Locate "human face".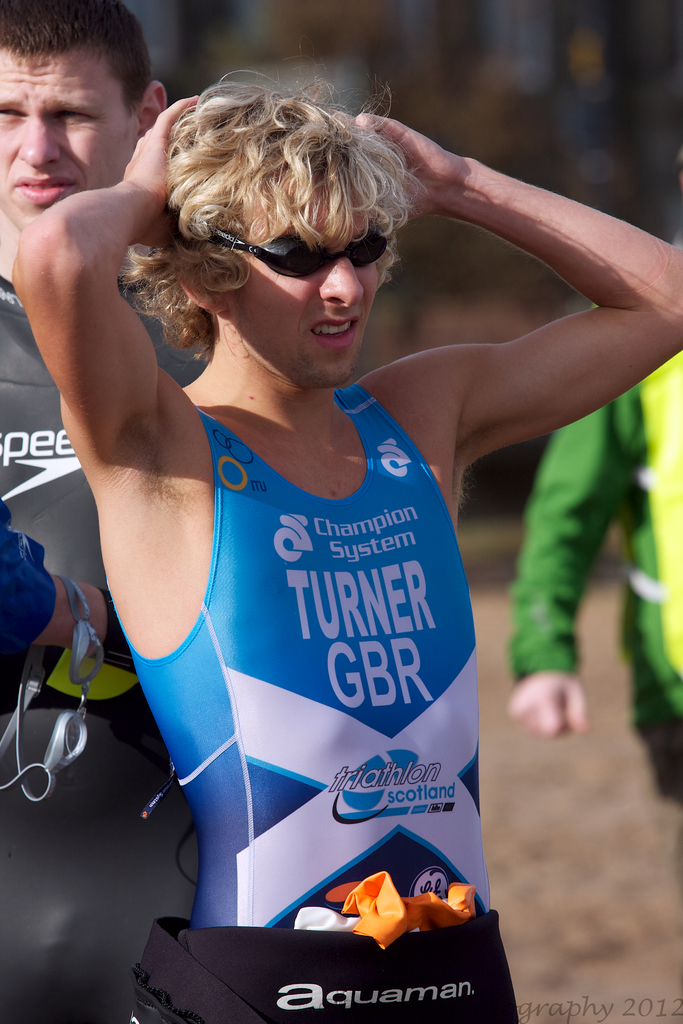
Bounding box: detection(230, 168, 388, 390).
